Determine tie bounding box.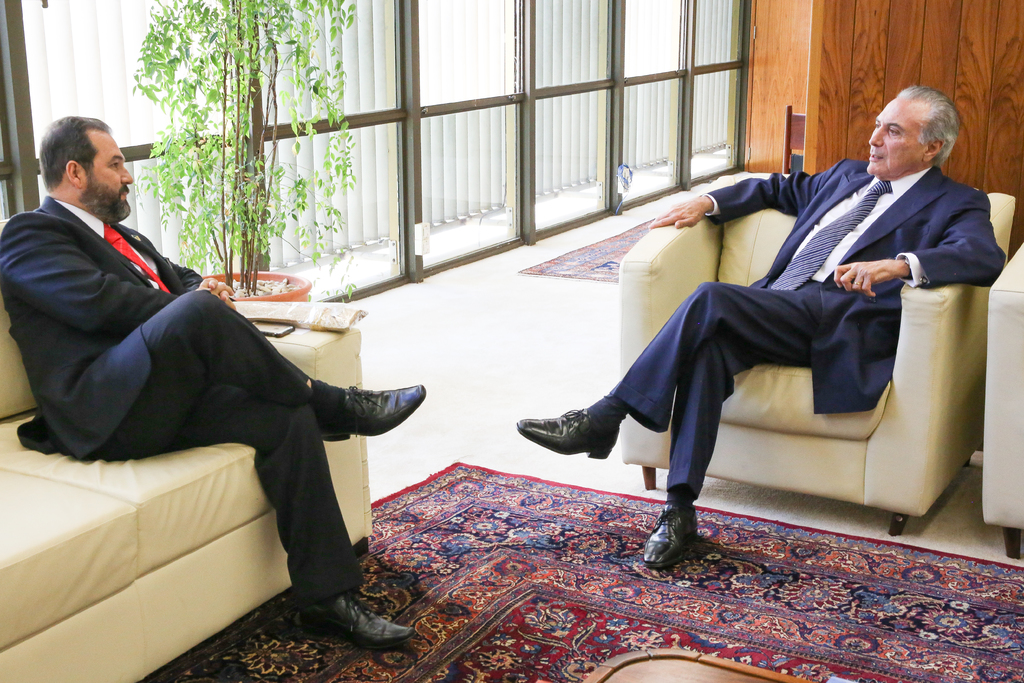
Determined: crop(771, 181, 893, 295).
